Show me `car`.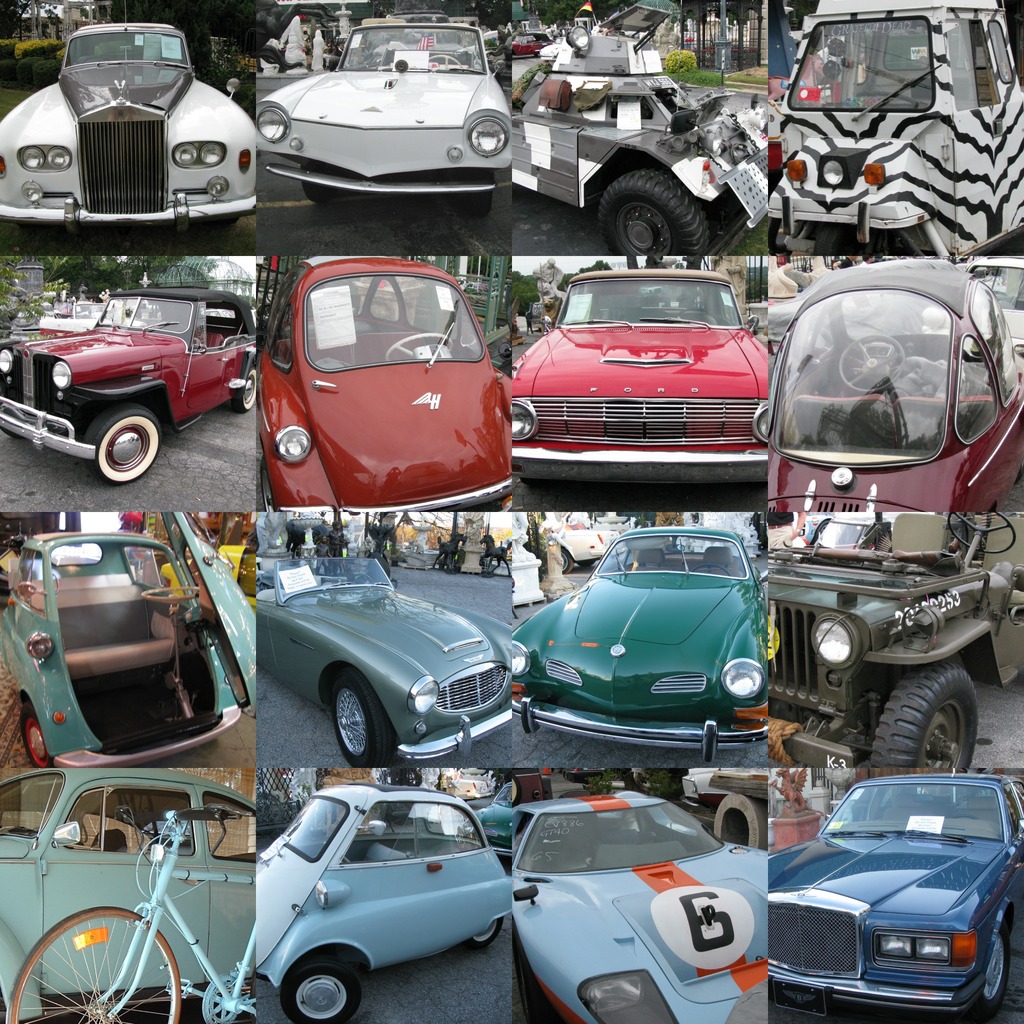
`car` is here: [0, 283, 248, 477].
